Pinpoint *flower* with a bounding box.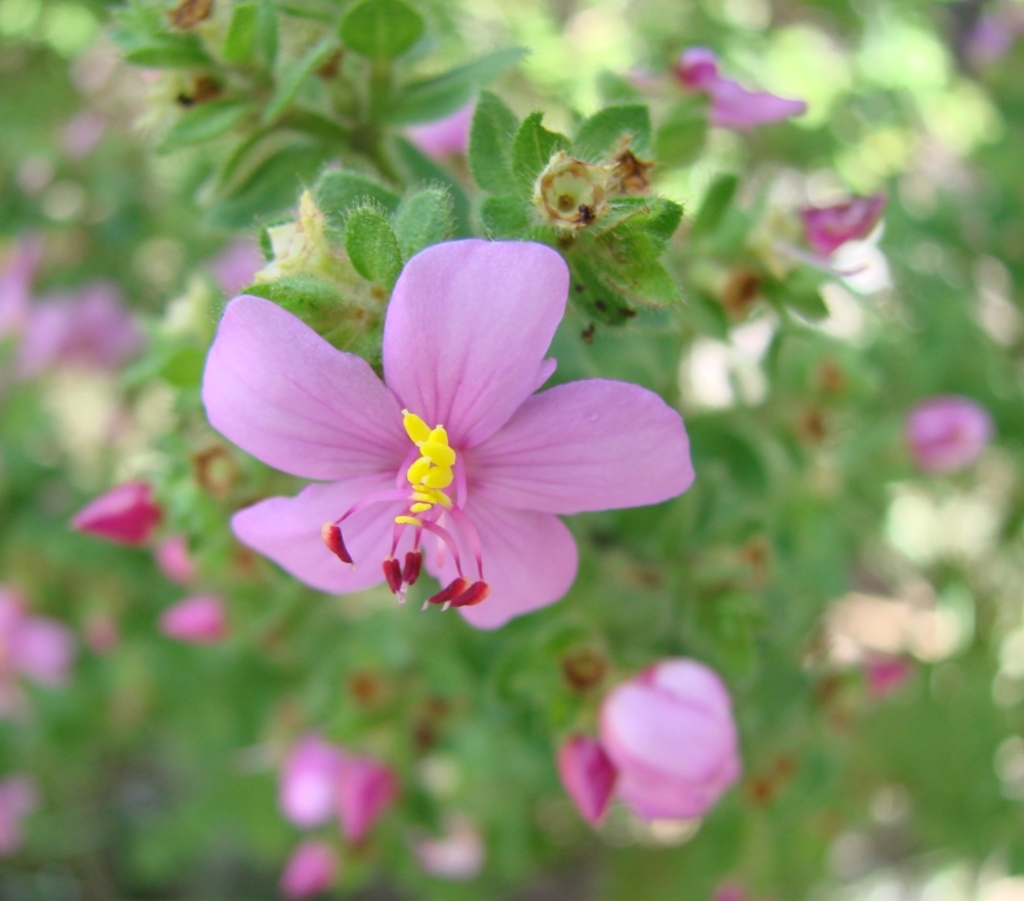
select_region(554, 738, 617, 820).
